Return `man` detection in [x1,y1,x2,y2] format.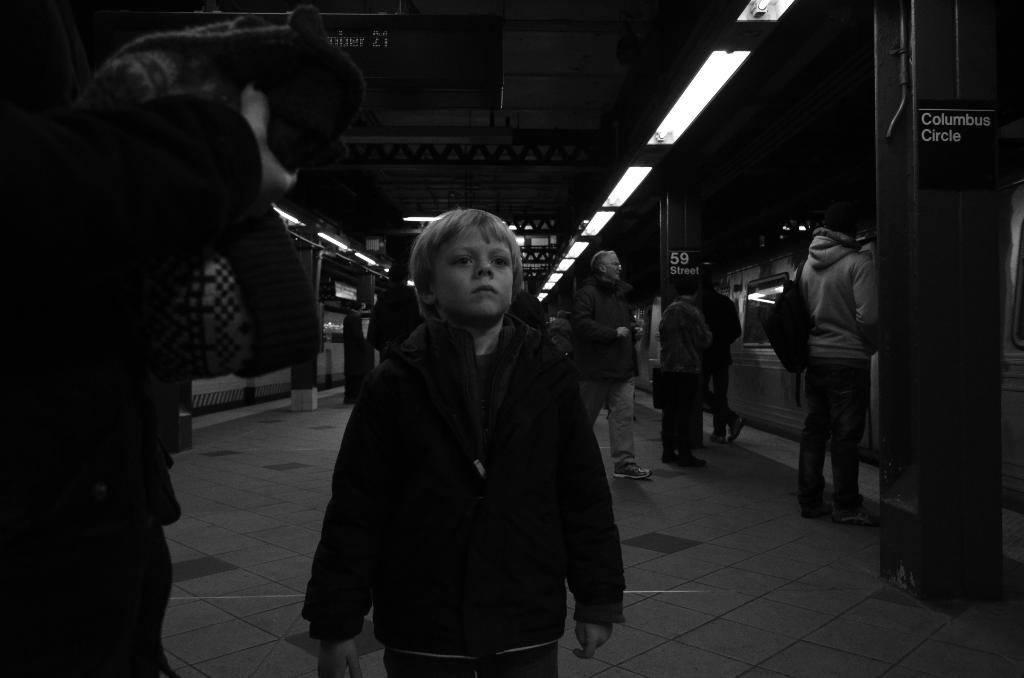
[575,250,653,481].
